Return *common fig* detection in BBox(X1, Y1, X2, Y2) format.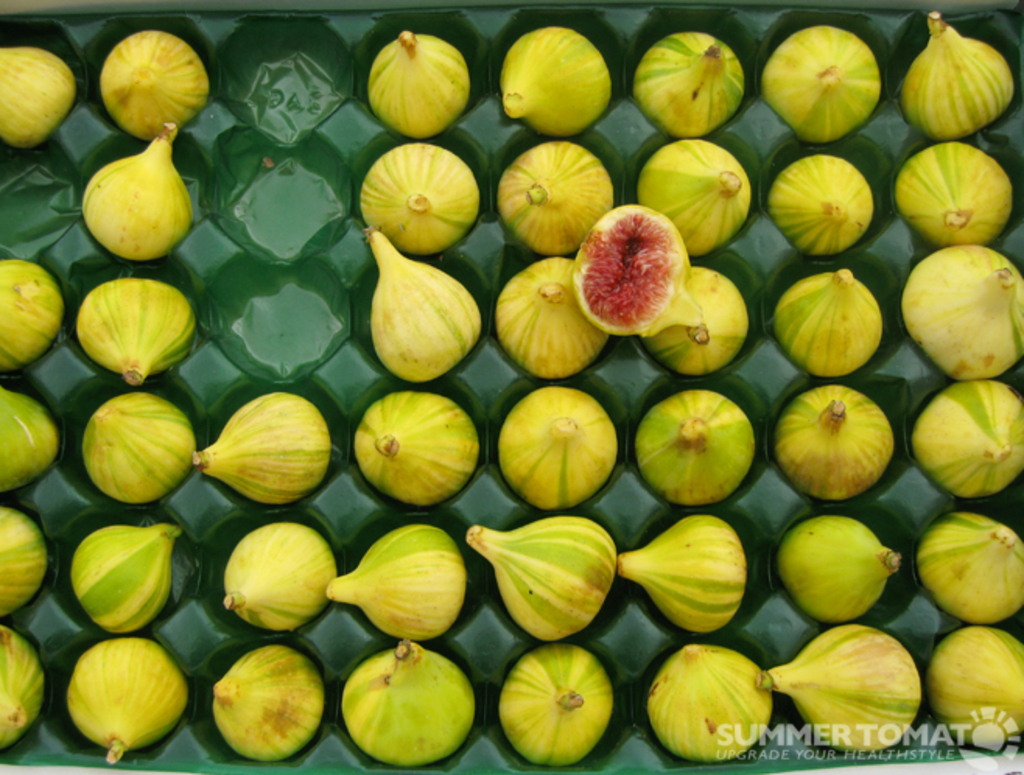
BBox(70, 275, 193, 383).
